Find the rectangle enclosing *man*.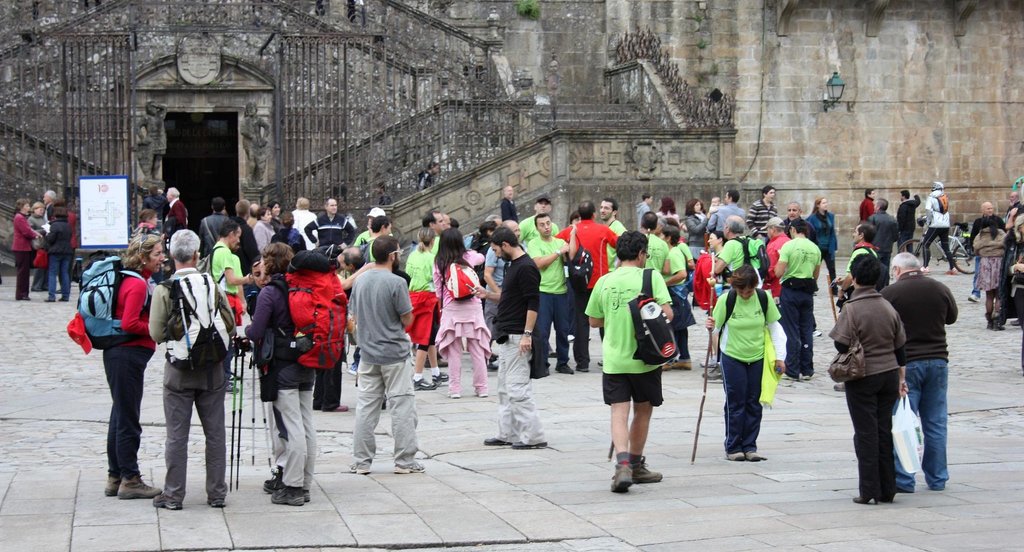
BBox(597, 195, 628, 267).
